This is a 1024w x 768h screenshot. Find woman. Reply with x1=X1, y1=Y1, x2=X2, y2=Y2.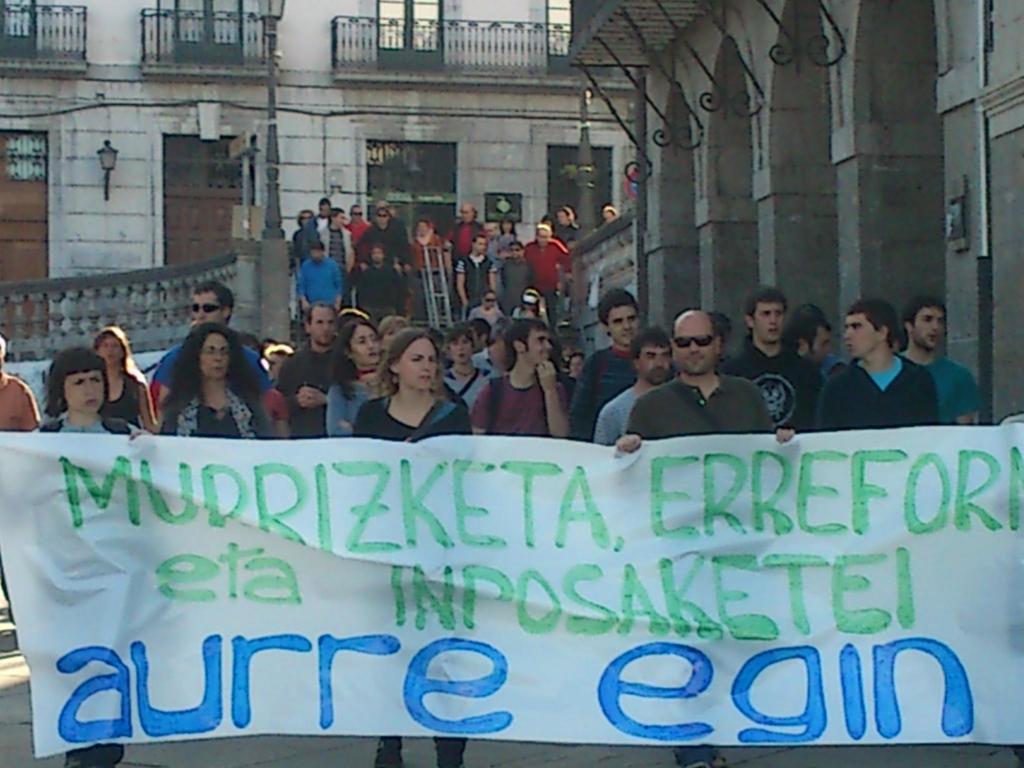
x1=28, y1=345, x2=133, y2=767.
